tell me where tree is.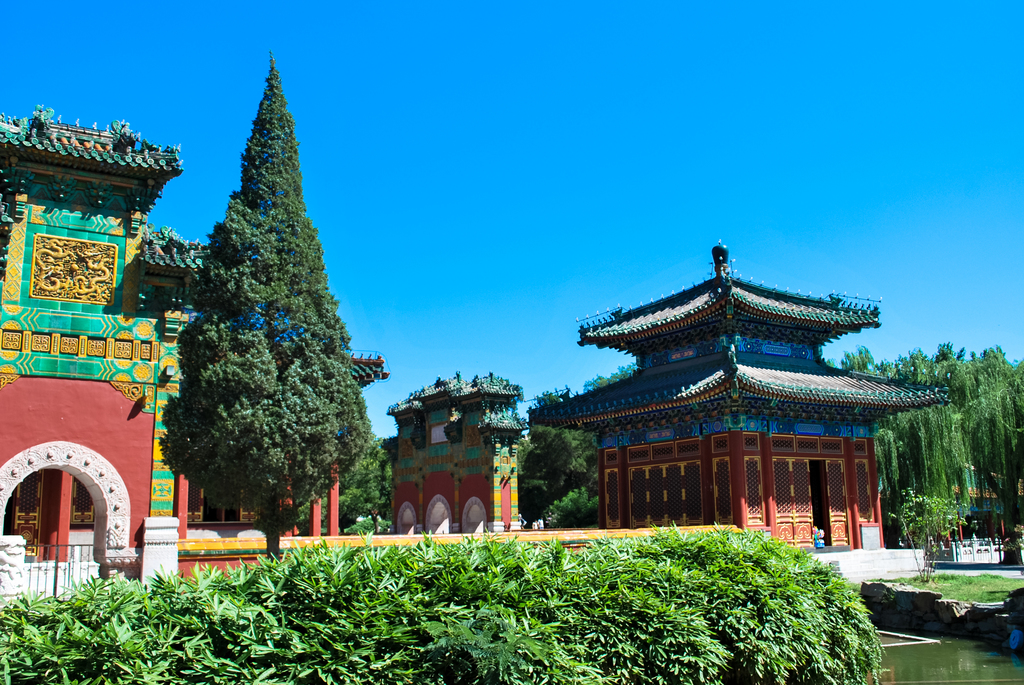
tree is at bbox=[842, 340, 1023, 547].
